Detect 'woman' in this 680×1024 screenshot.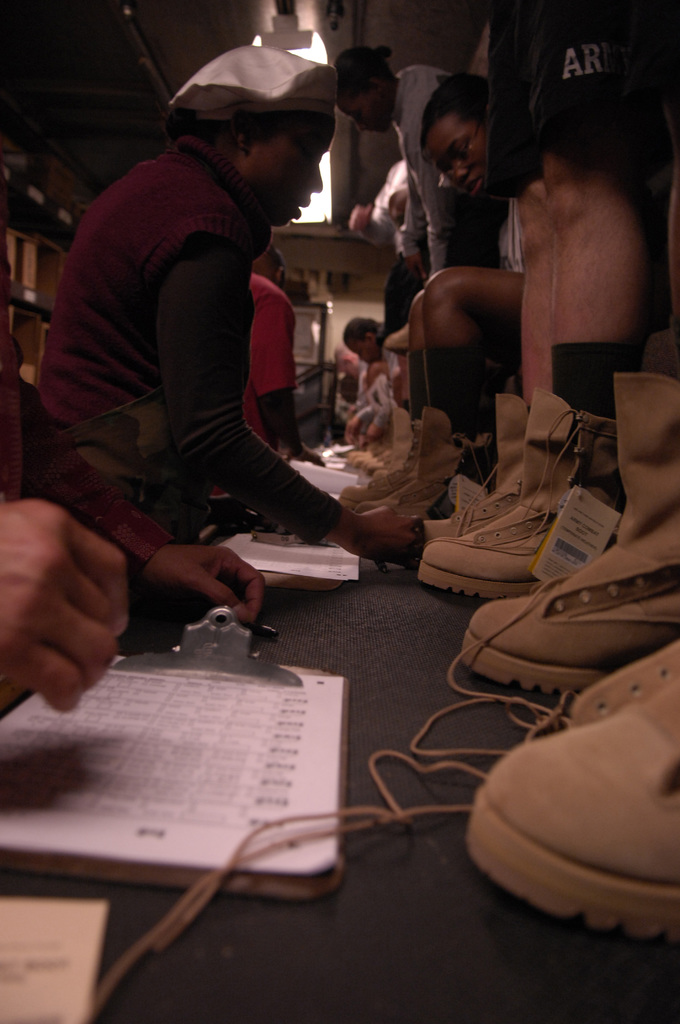
Detection: (29,42,434,554).
